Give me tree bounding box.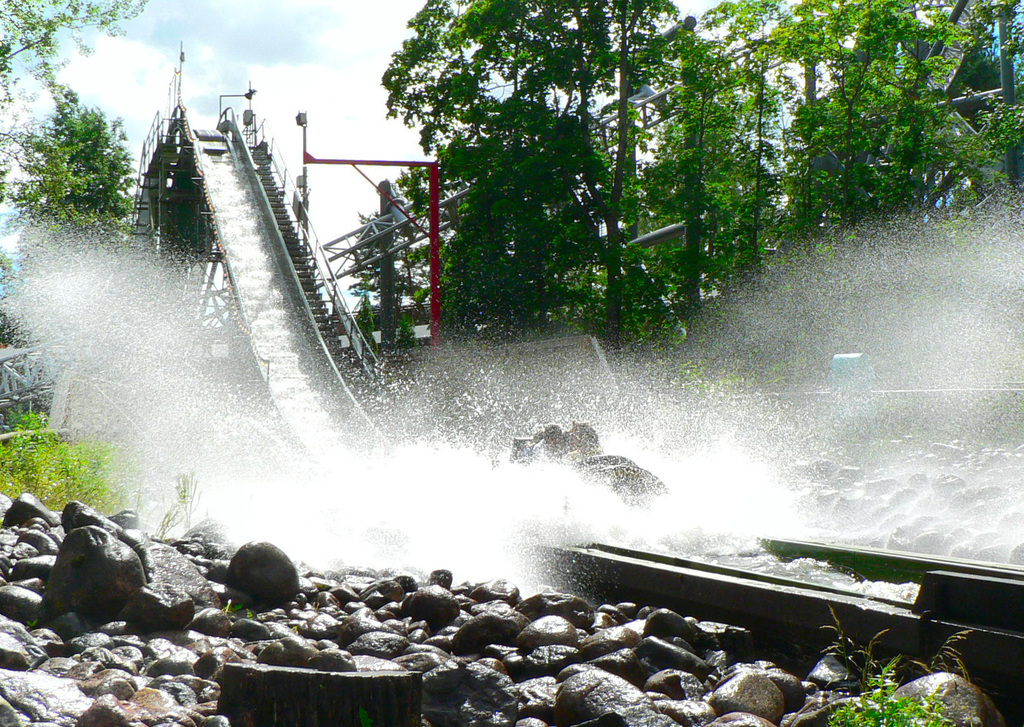
bbox=(0, 0, 141, 368).
